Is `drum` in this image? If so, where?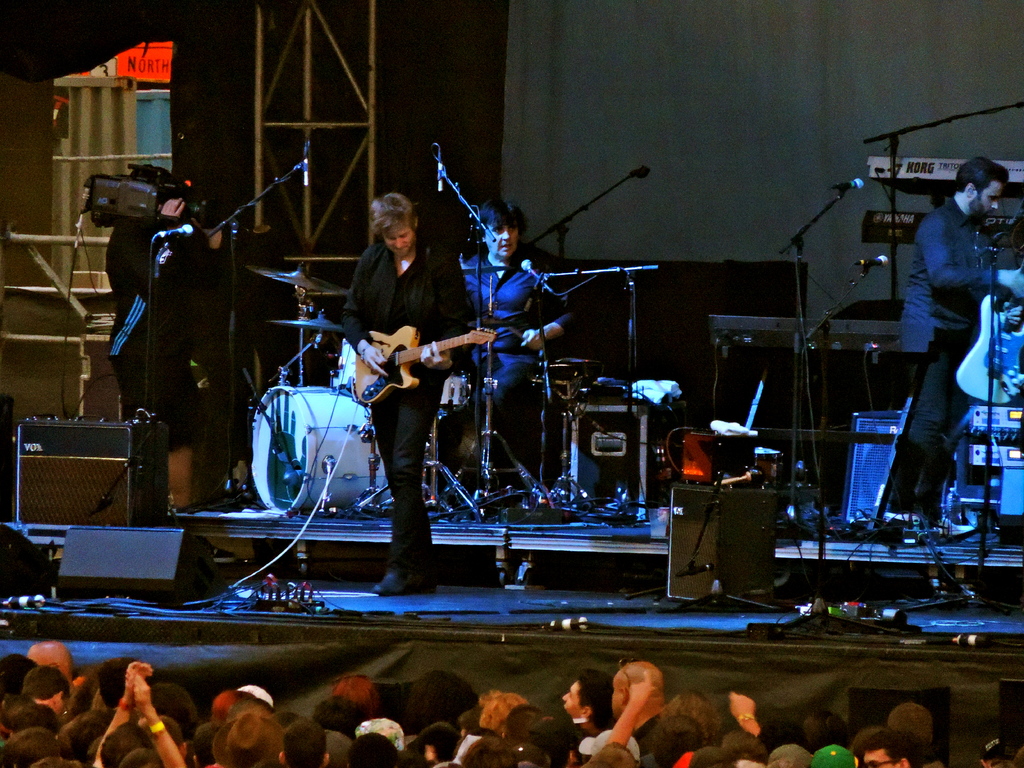
Yes, at (x1=253, y1=383, x2=392, y2=509).
